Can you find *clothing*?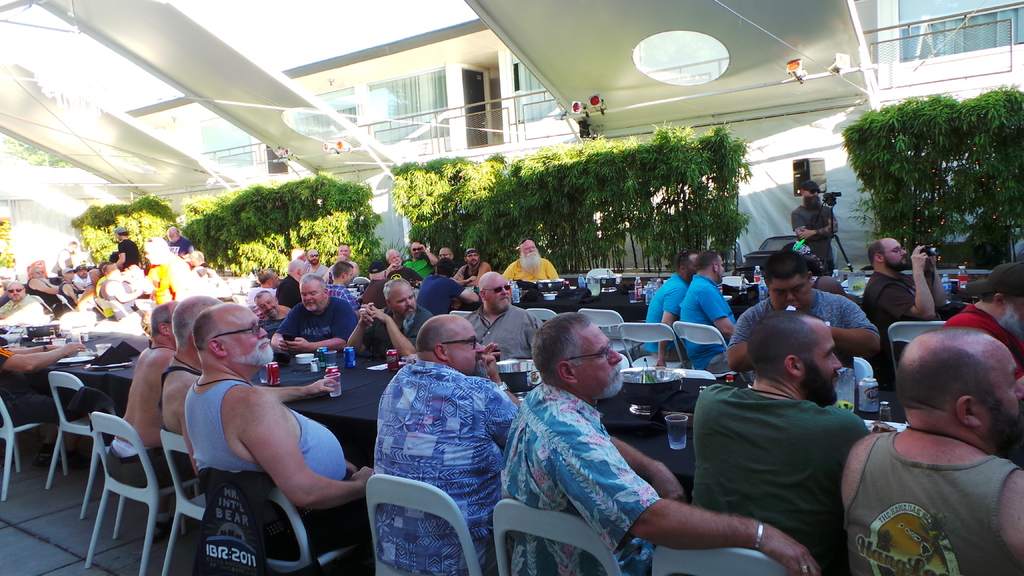
Yes, bounding box: 383, 263, 417, 285.
